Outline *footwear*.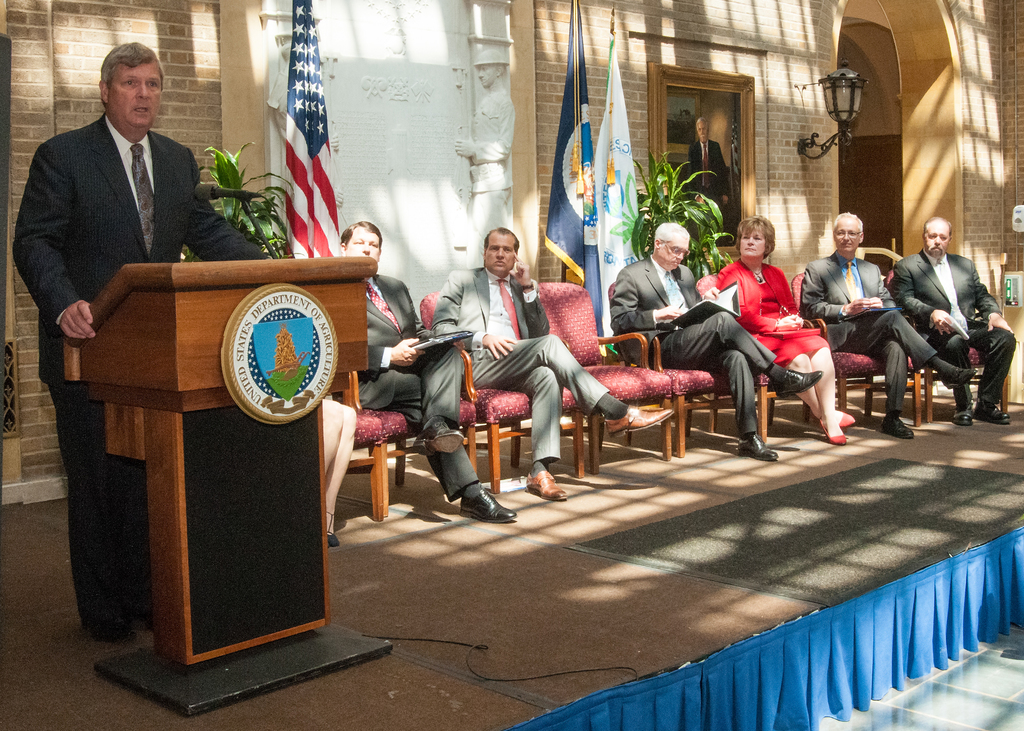
Outline: region(457, 492, 509, 518).
